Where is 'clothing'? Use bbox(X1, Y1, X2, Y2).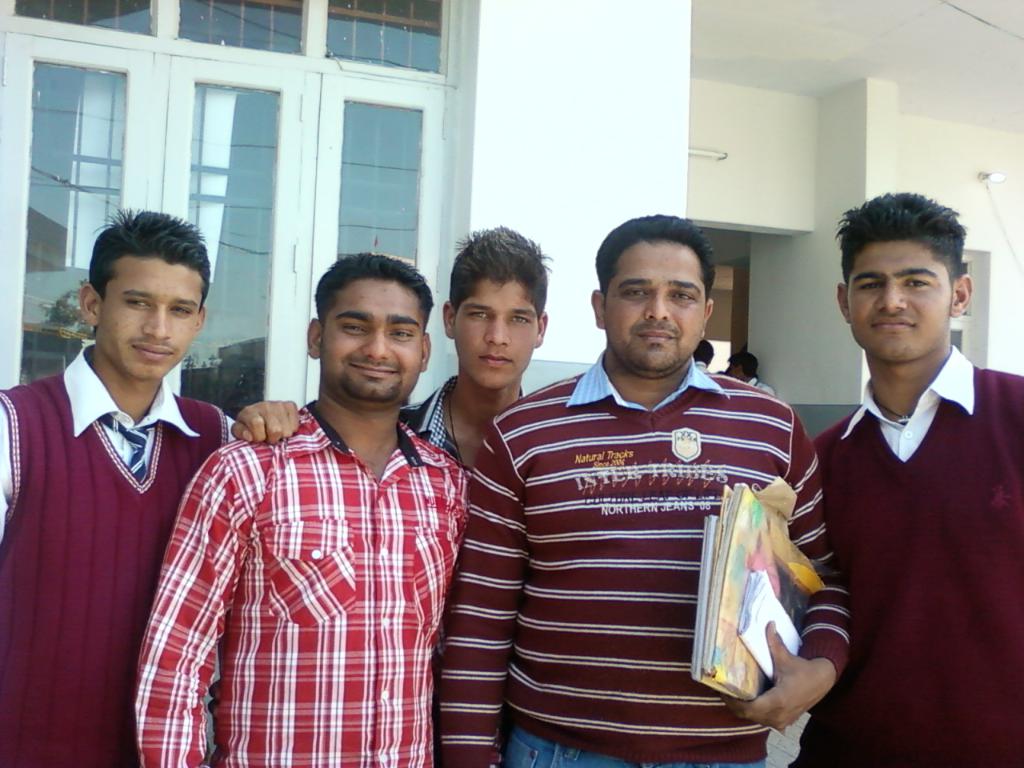
bbox(140, 394, 470, 767).
